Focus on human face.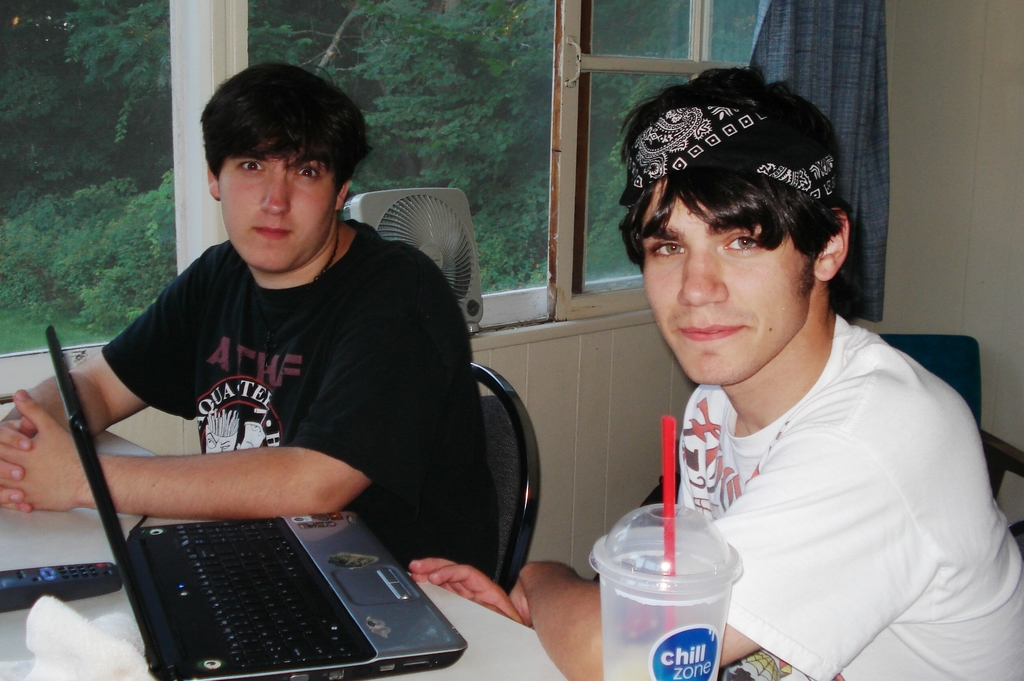
Focused at locate(641, 180, 815, 386).
